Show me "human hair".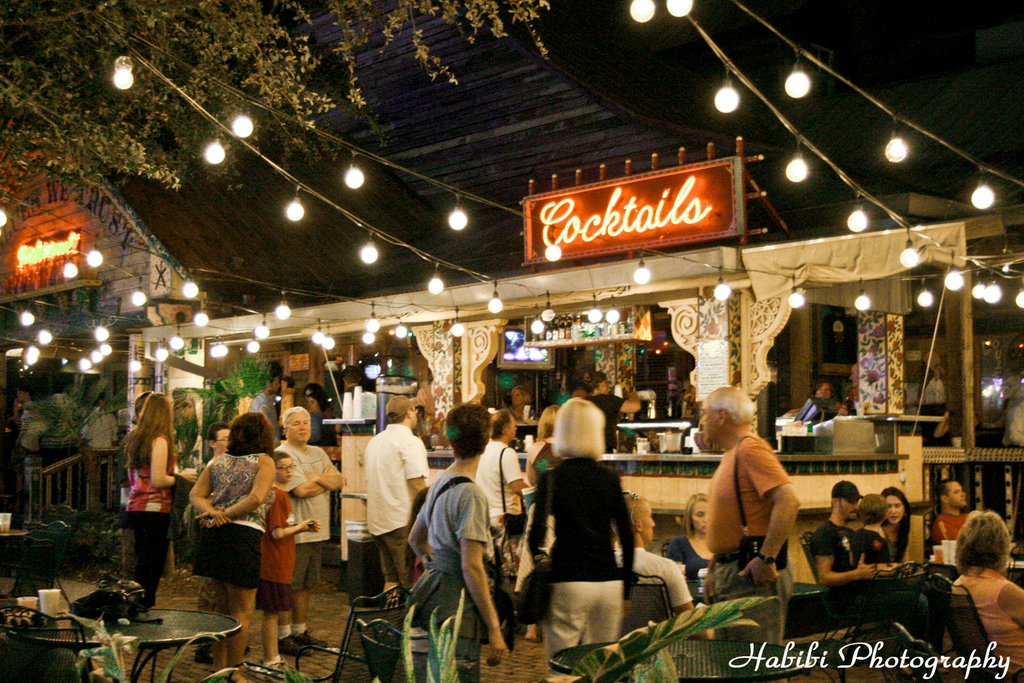
"human hair" is here: bbox(262, 363, 283, 390).
